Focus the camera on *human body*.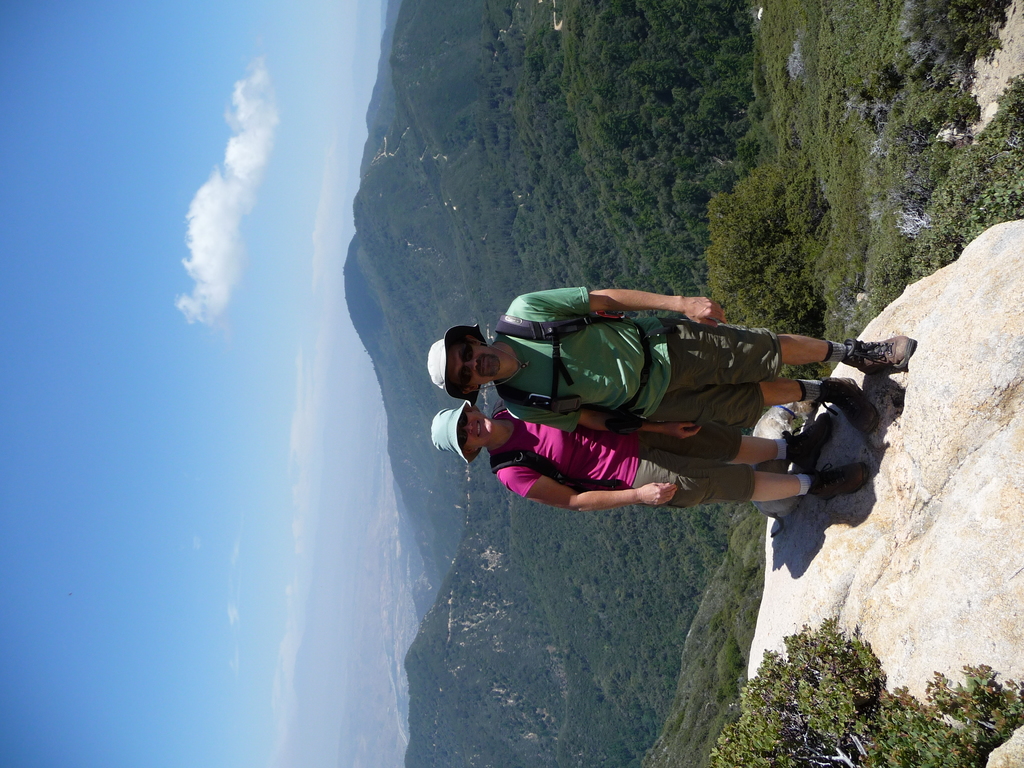
Focus region: crop(499, 284, 918, 450).
